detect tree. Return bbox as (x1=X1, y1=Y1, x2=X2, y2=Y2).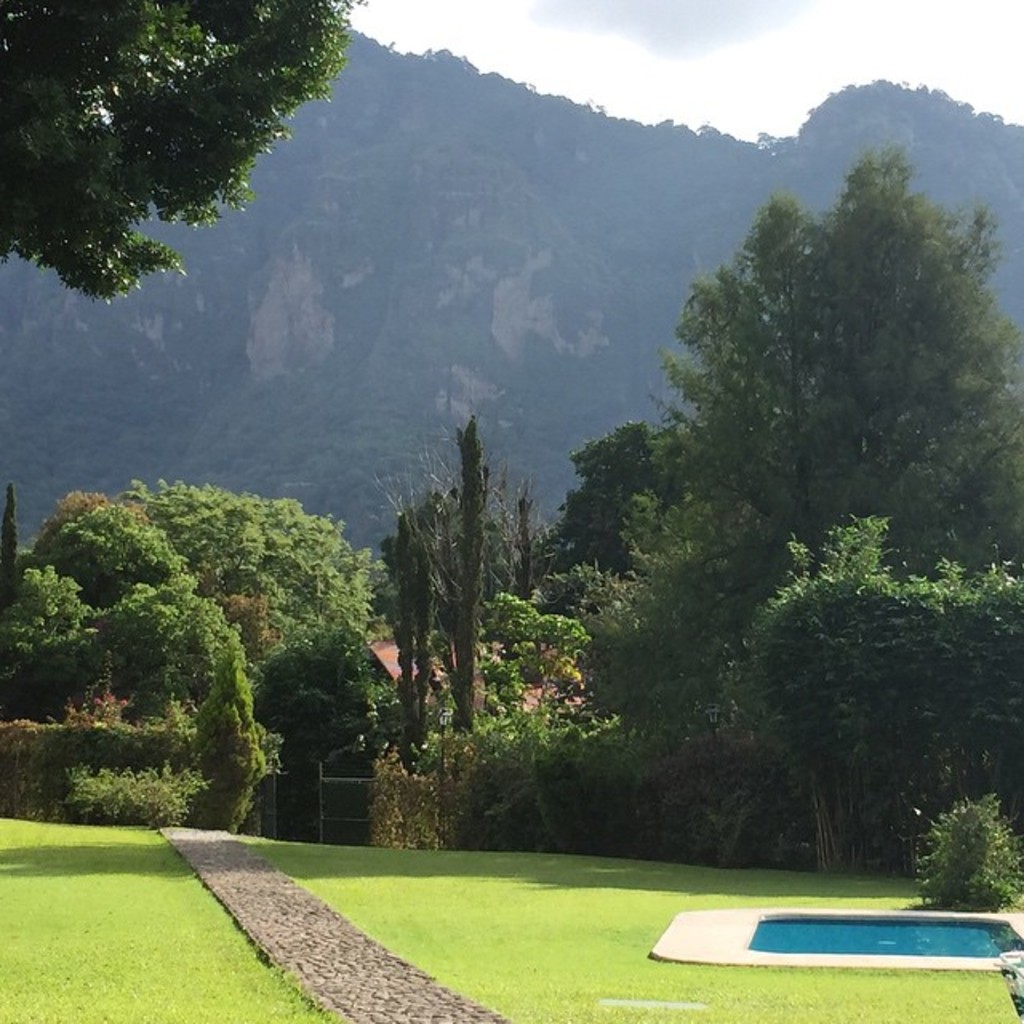
(x1=568, y1=421, x2=653, y2=579).
